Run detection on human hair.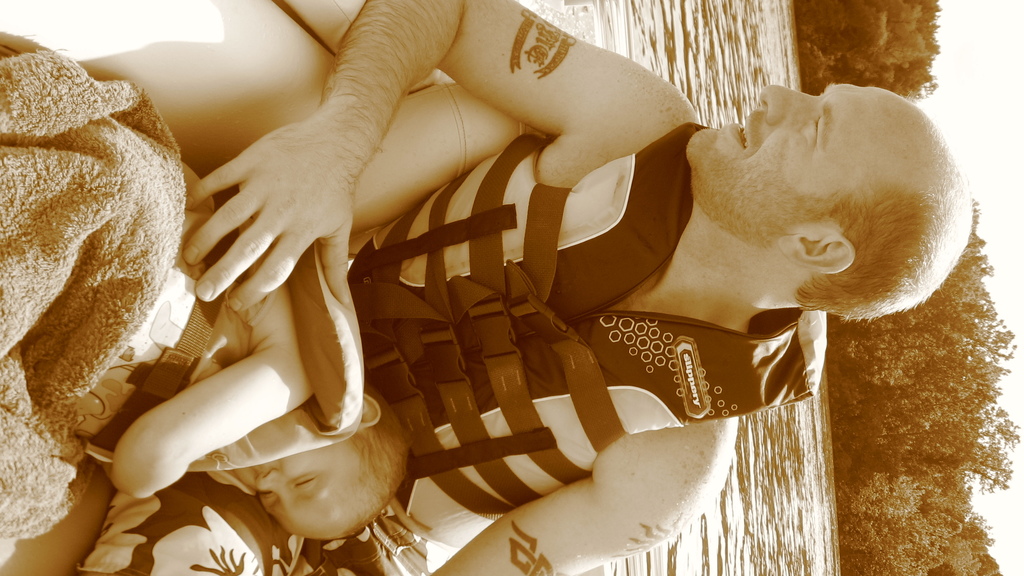
Result: detection(796, 193, 959, 316).
